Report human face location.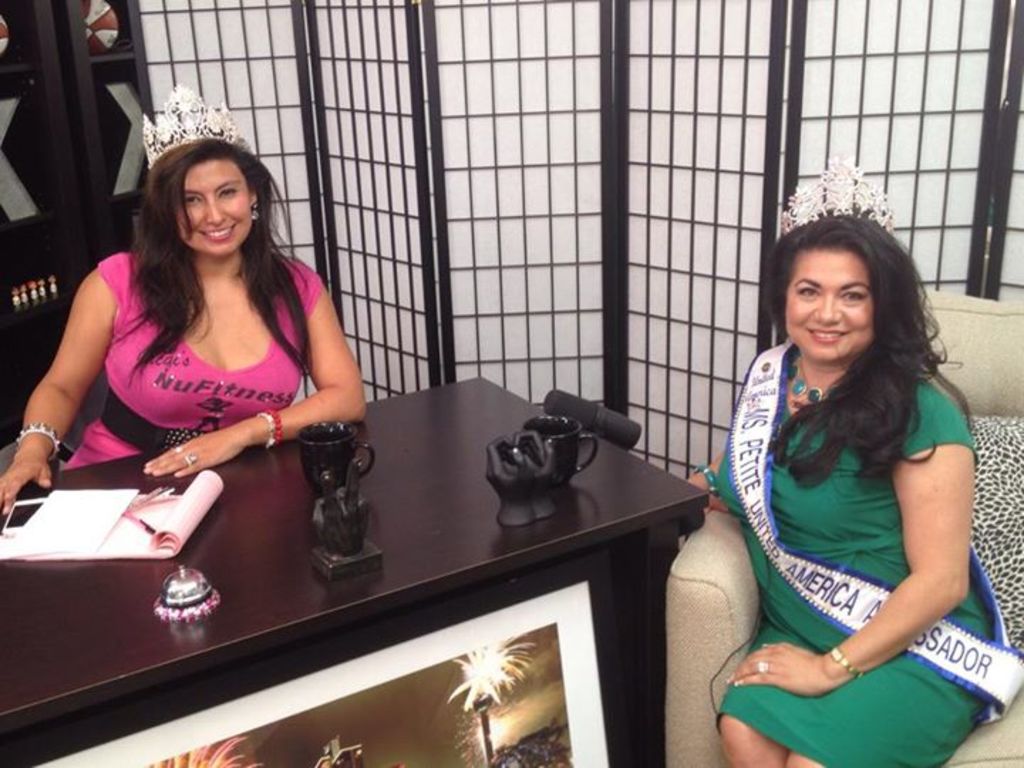
Report: Rect(788, 256, 876, 363).
